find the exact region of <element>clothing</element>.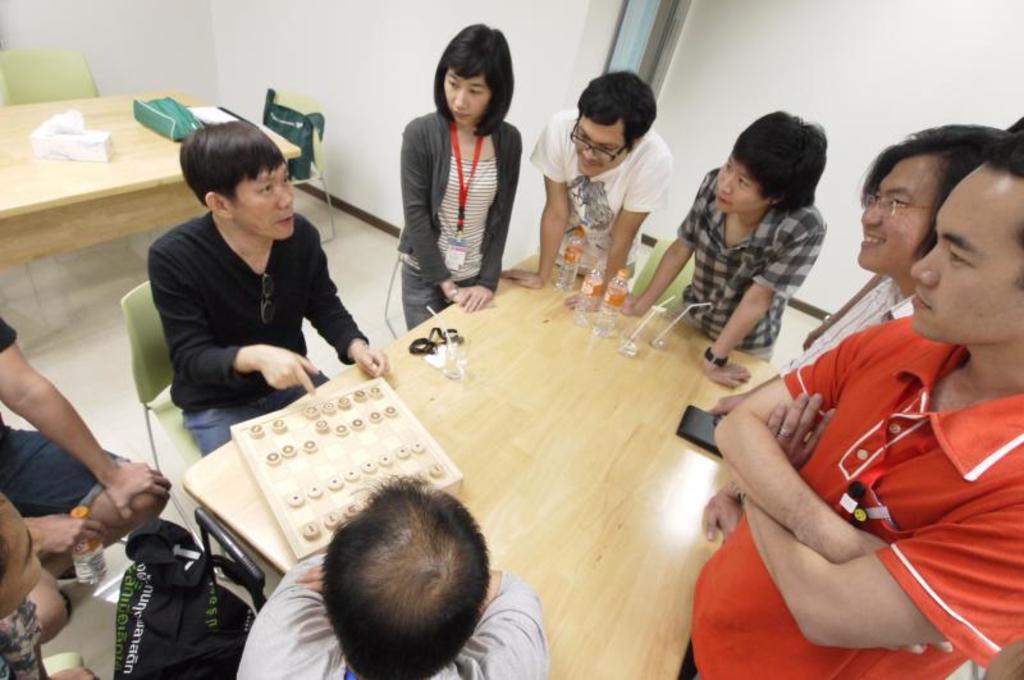
Exact region: Rect(0, 599, 55, 679).
